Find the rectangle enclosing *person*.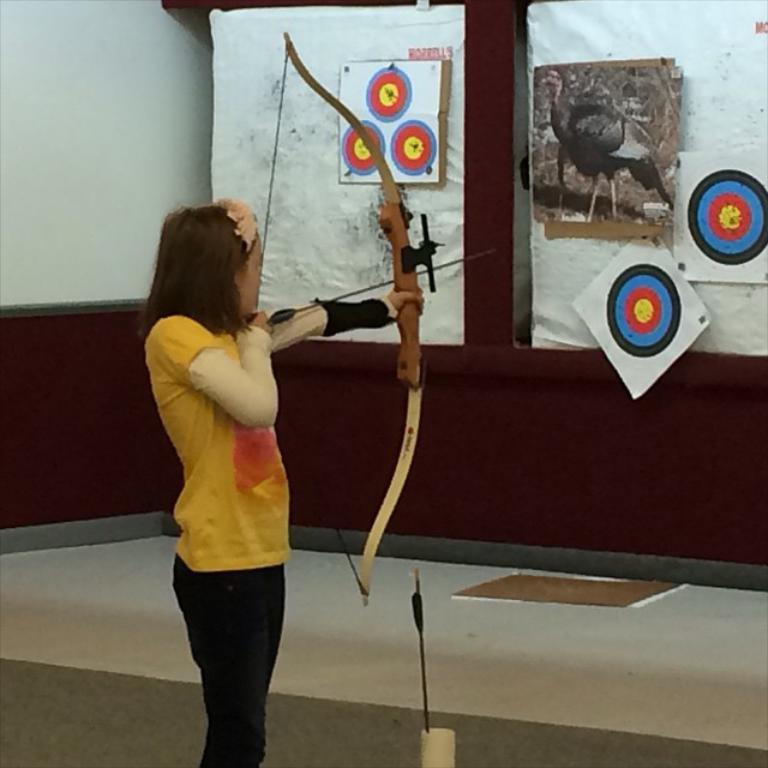
left=169, top=187, right=396, bottom=749.
